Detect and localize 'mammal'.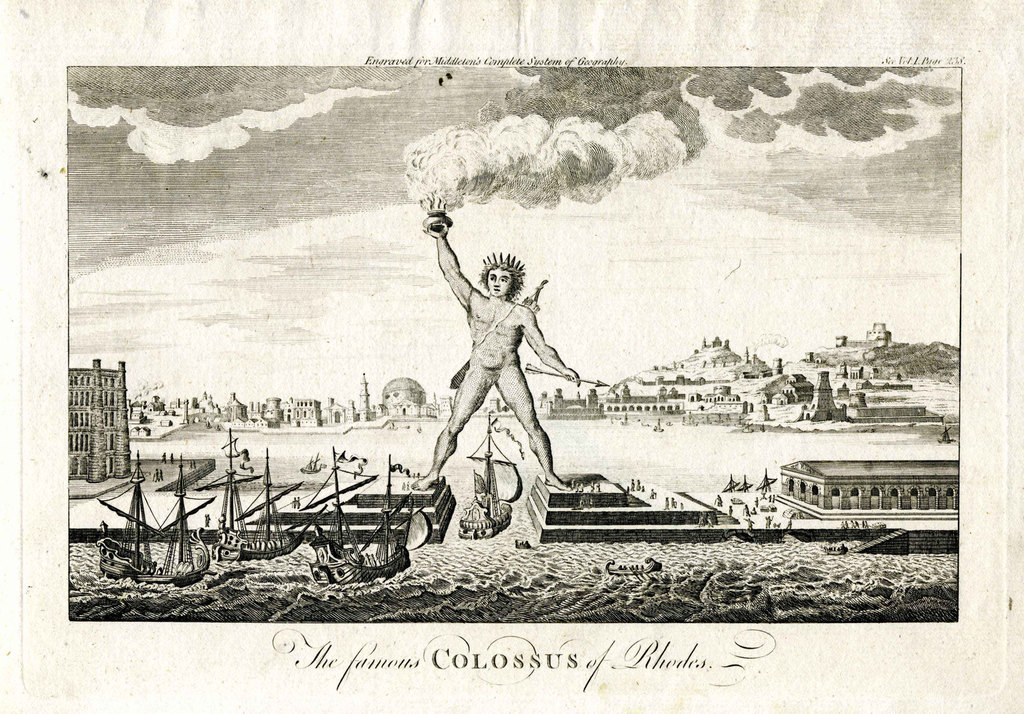
Localized at x1=401, y1=481, x2=406, y2=489.
